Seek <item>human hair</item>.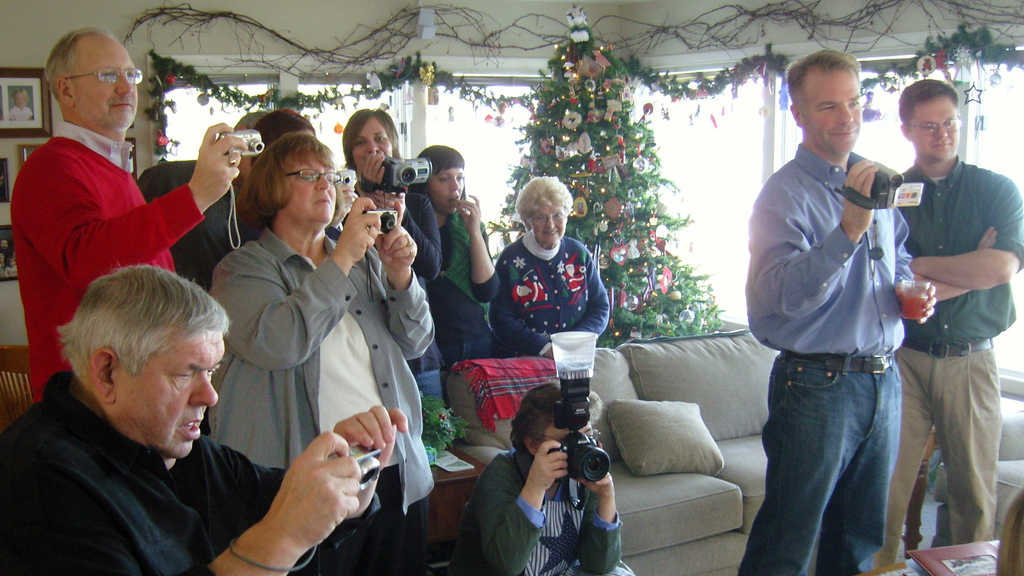
515/174/576/229.
